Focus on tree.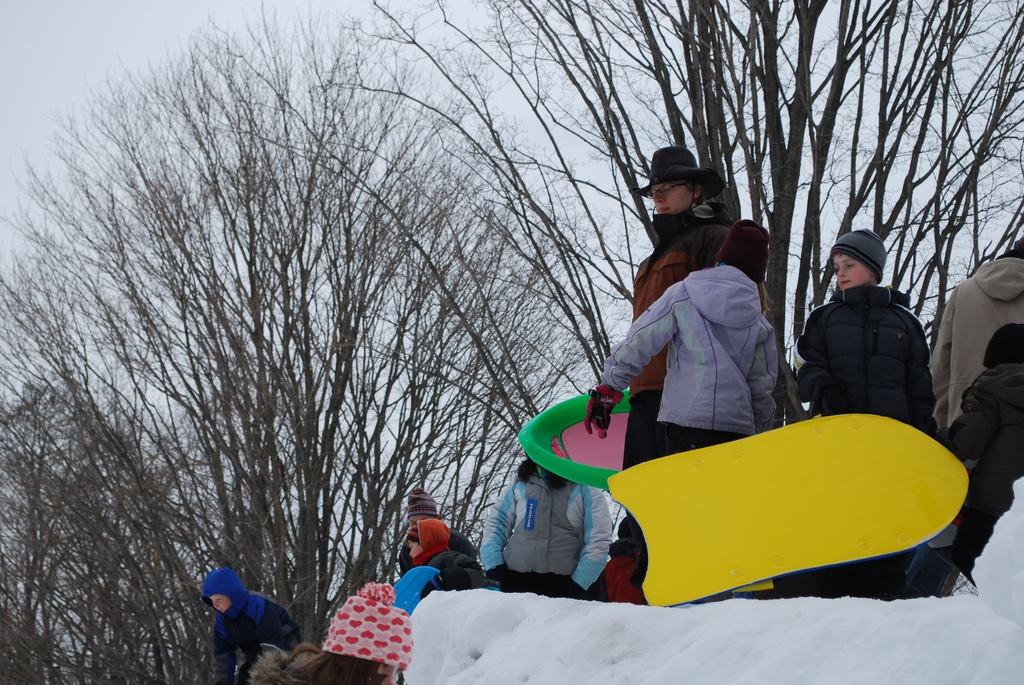
Focused at [124, 484, 219, 684].
